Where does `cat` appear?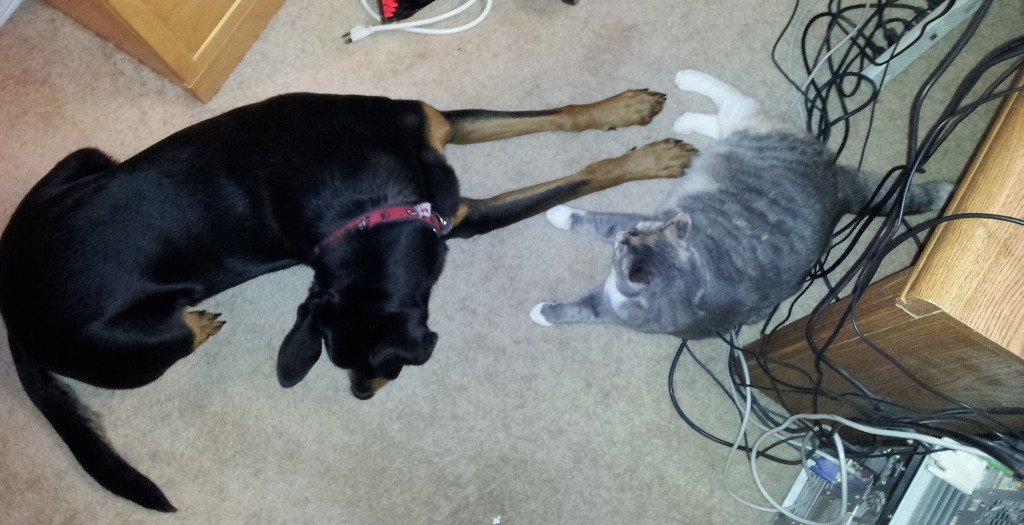
Appears at 532,67,959,342.
